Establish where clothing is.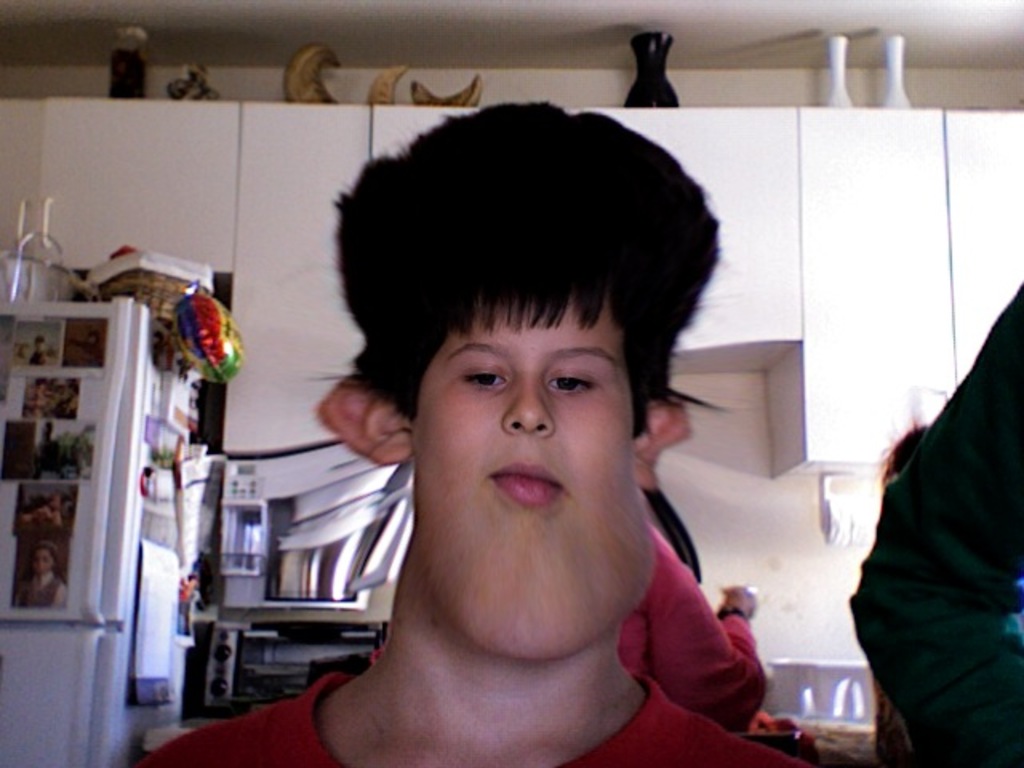
Established at (827,259,1023,760).
